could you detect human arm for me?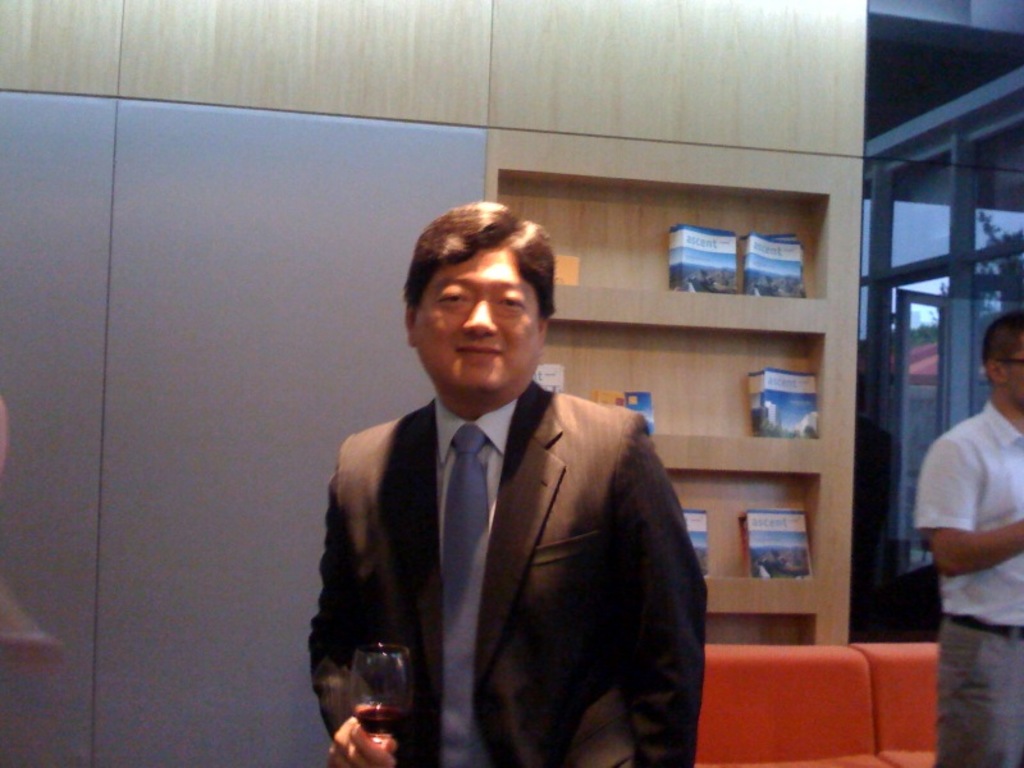
Detection result: bbox=(908, 428, 1023, 582).
